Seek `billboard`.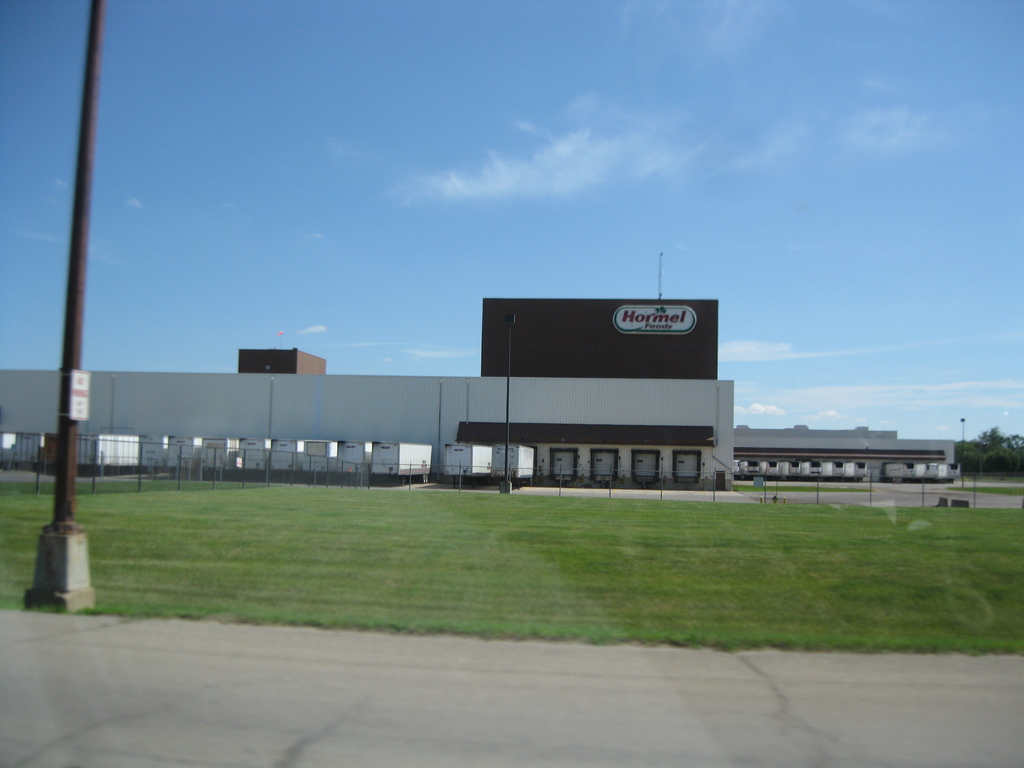
<region>480, 298, 716, 381</region>.
